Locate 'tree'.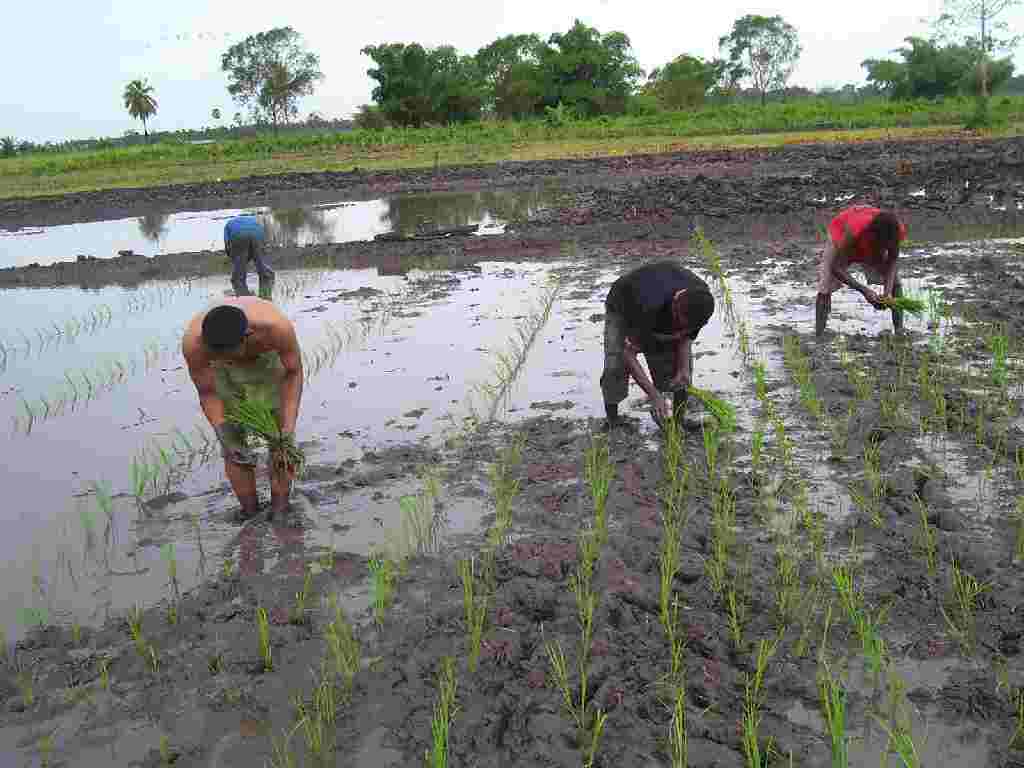
Bounding box: <bbox>856, 28, 1020, 90</bbox>.
